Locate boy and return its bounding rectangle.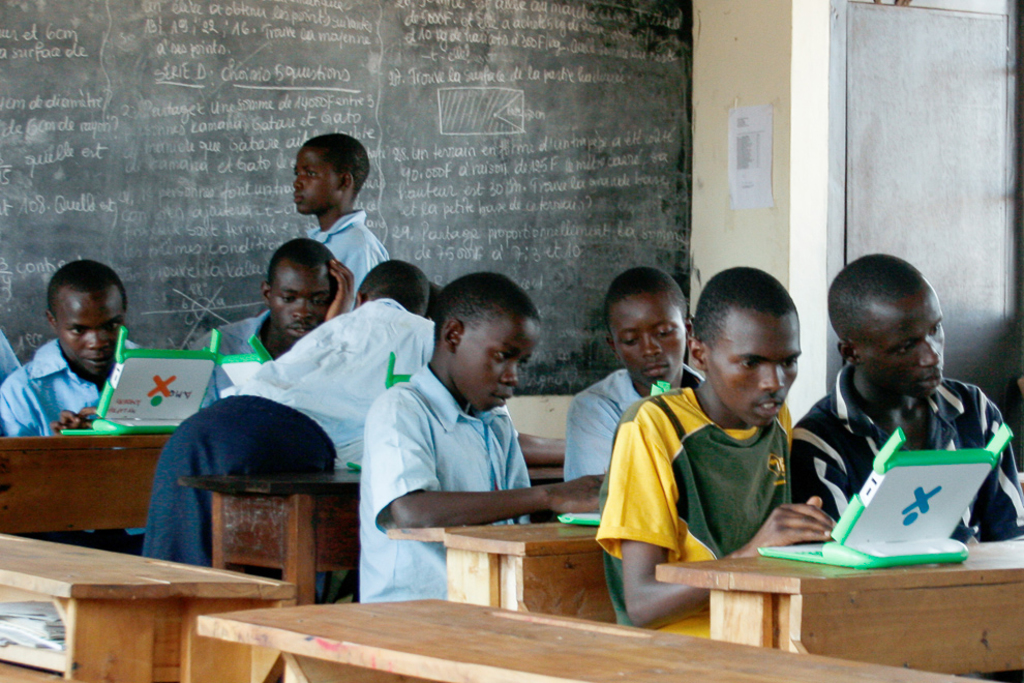
bbox=[279, 122, 391, 305].
